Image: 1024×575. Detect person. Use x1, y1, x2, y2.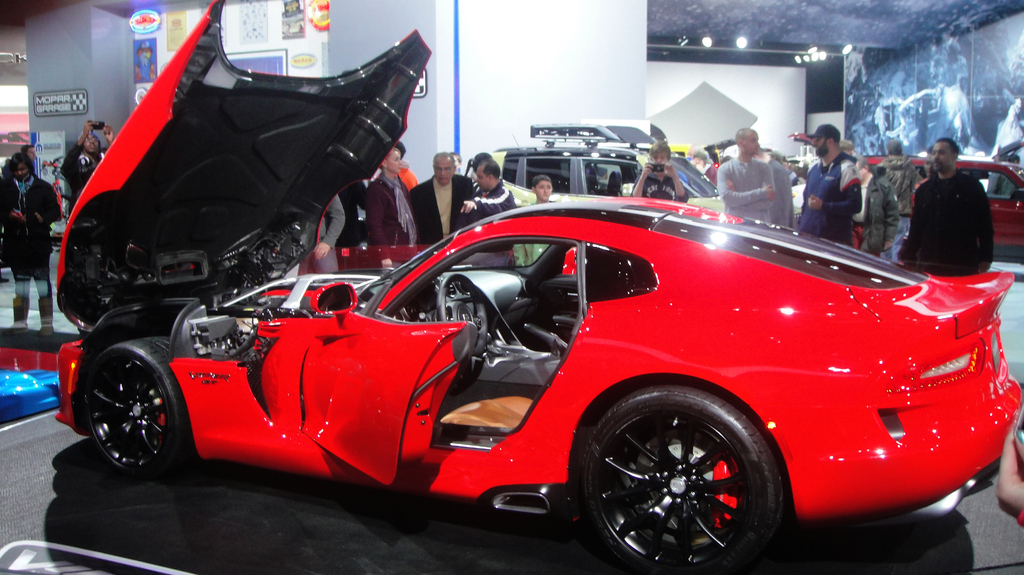
10, 147, 39, 171.
